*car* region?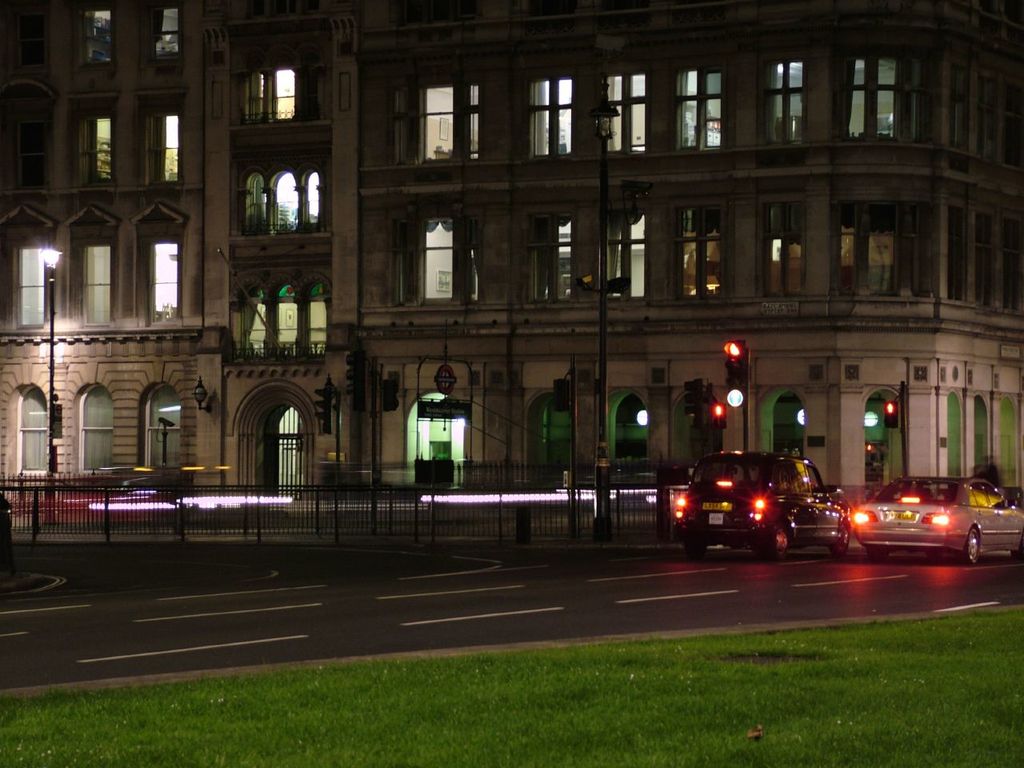
[673,453,842,552]
